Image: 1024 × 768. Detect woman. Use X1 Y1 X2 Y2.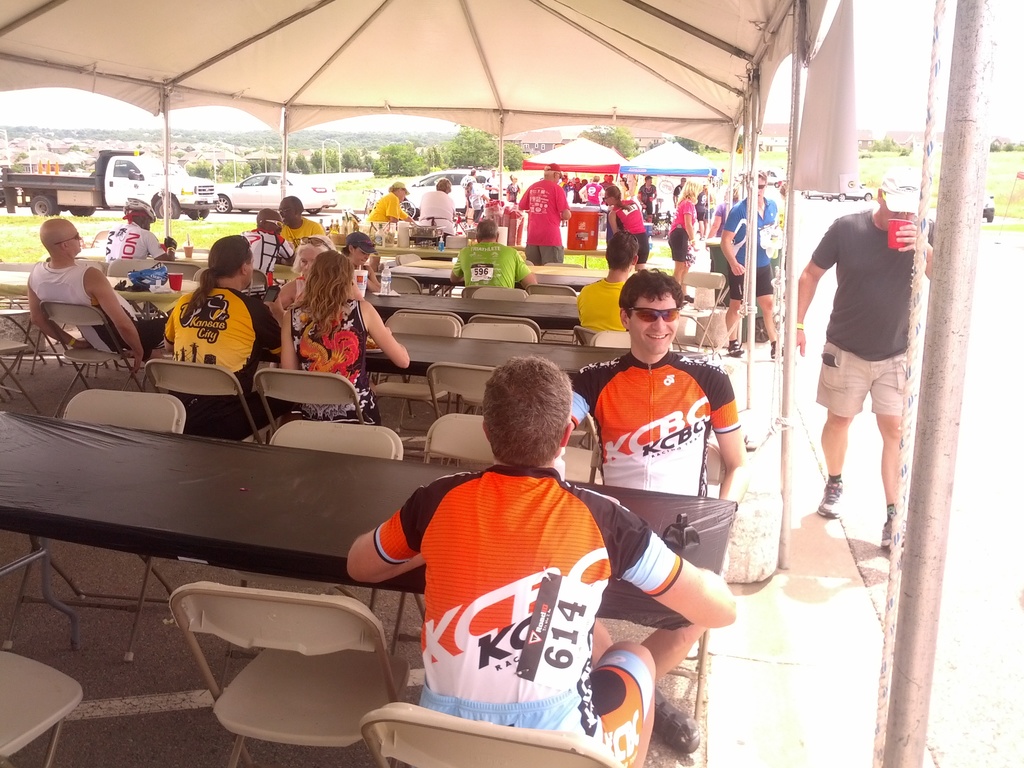
278 230 335 292.
